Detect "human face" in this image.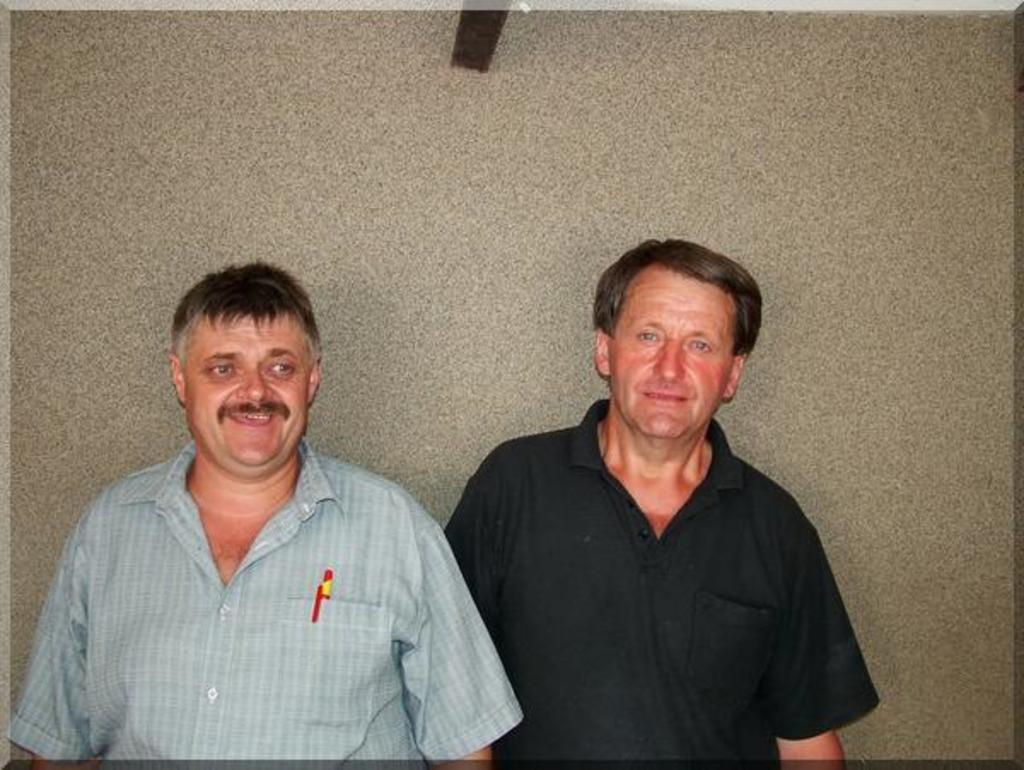
Detection: l=616, t=265, r=741, b=440.
